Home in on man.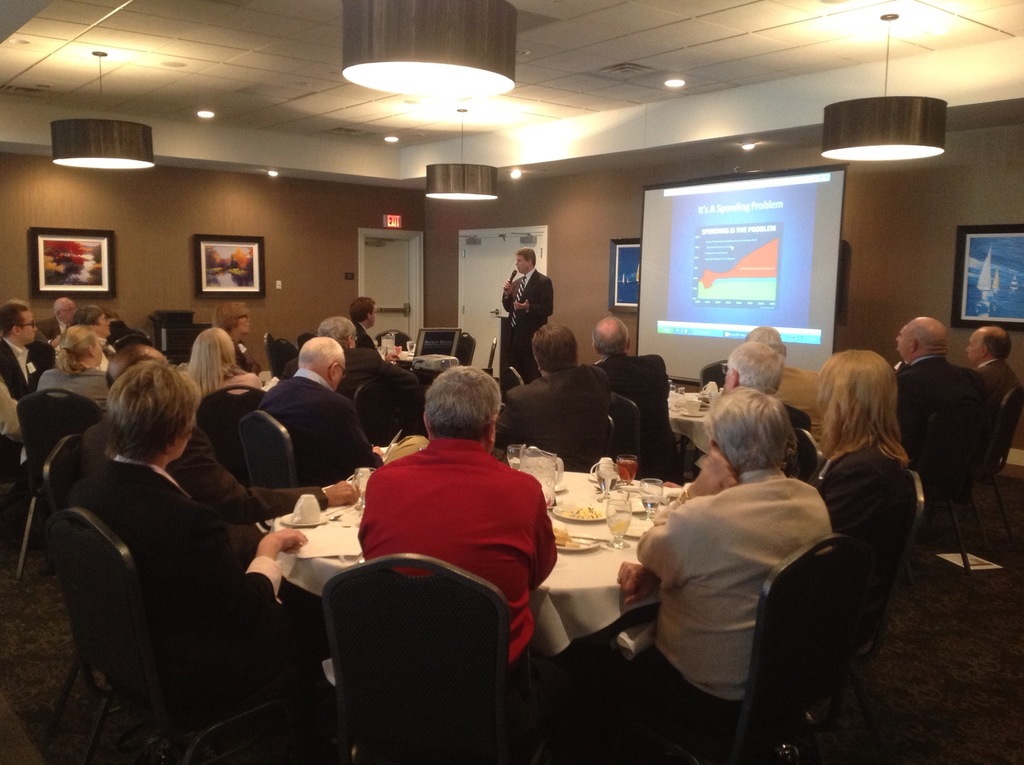
Homed in at (x1=348, y1=300, x2=396, y2=366).
